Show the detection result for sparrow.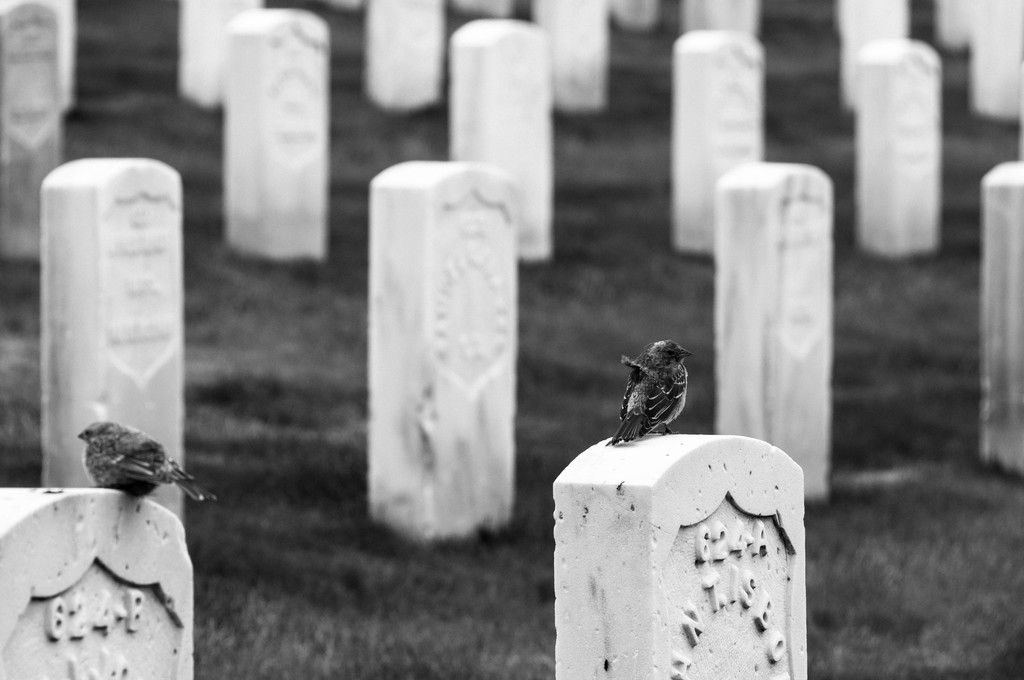
region(76, 419, 218, 498).
